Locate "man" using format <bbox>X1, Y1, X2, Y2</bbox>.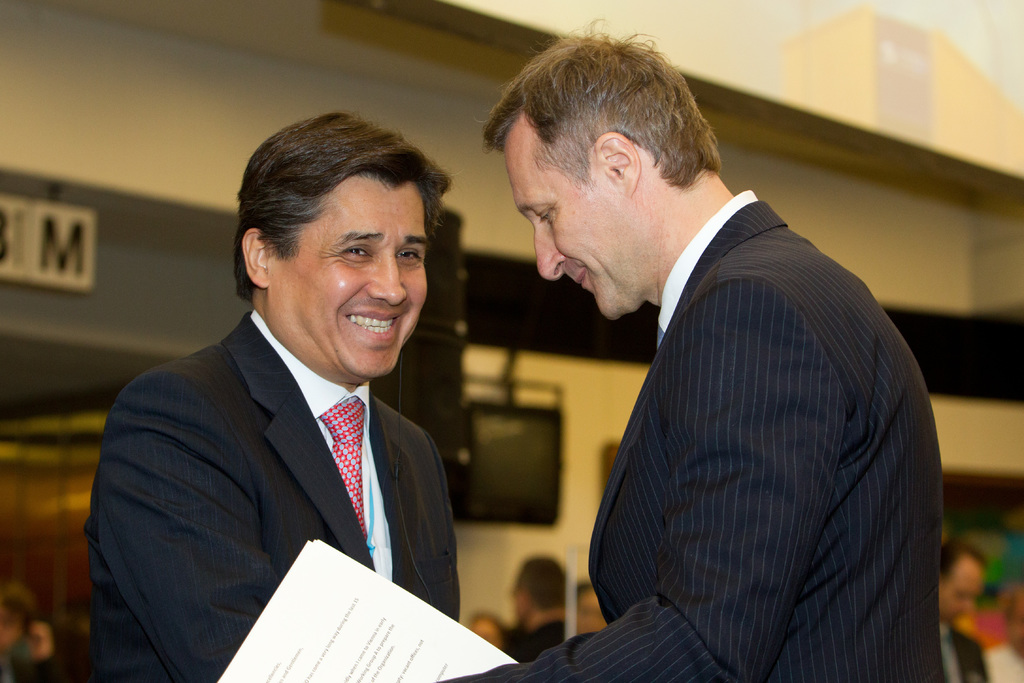
<bbox>81, 110, 461, 682</bbox>.
